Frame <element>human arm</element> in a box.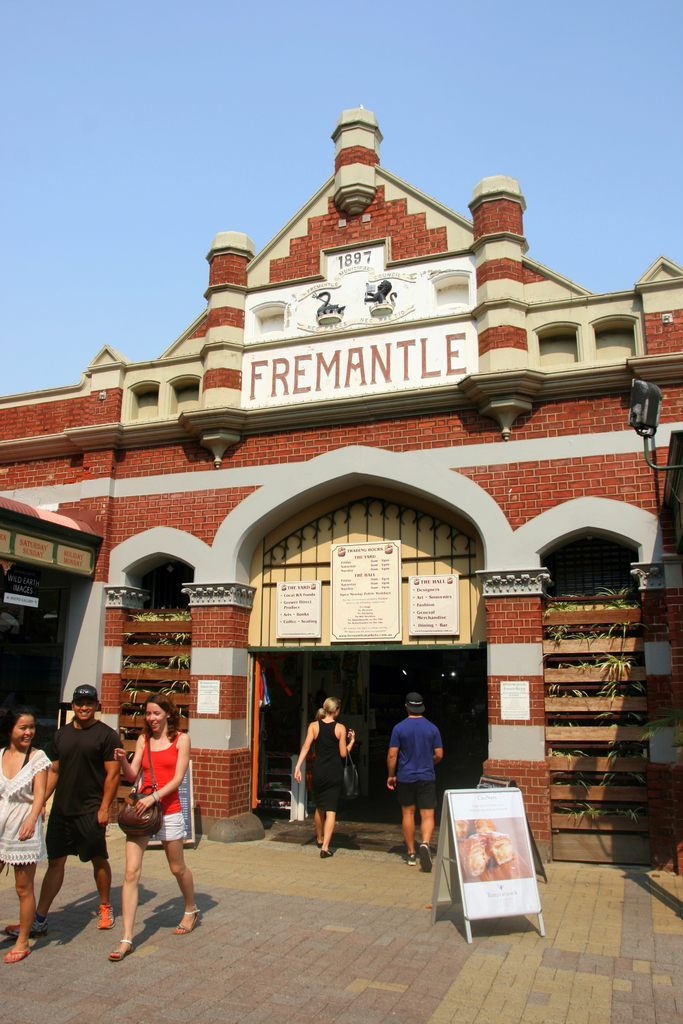
bbox(126, 732, 189, 817).
